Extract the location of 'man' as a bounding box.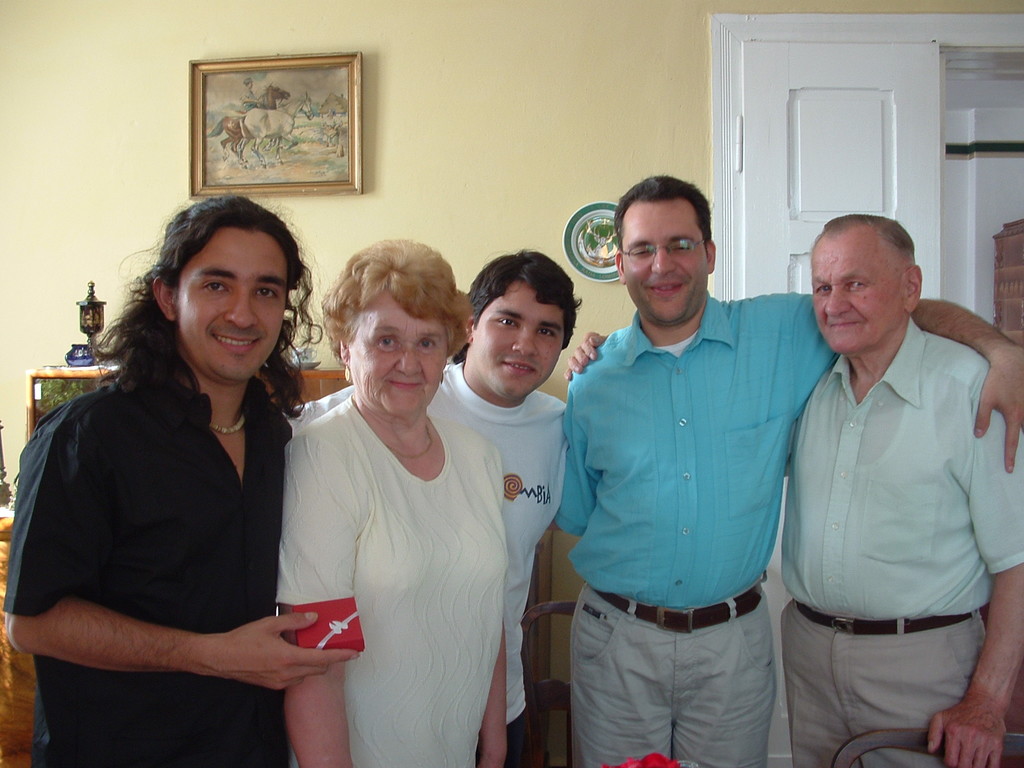
BBox(4, 197, 358, 767).
